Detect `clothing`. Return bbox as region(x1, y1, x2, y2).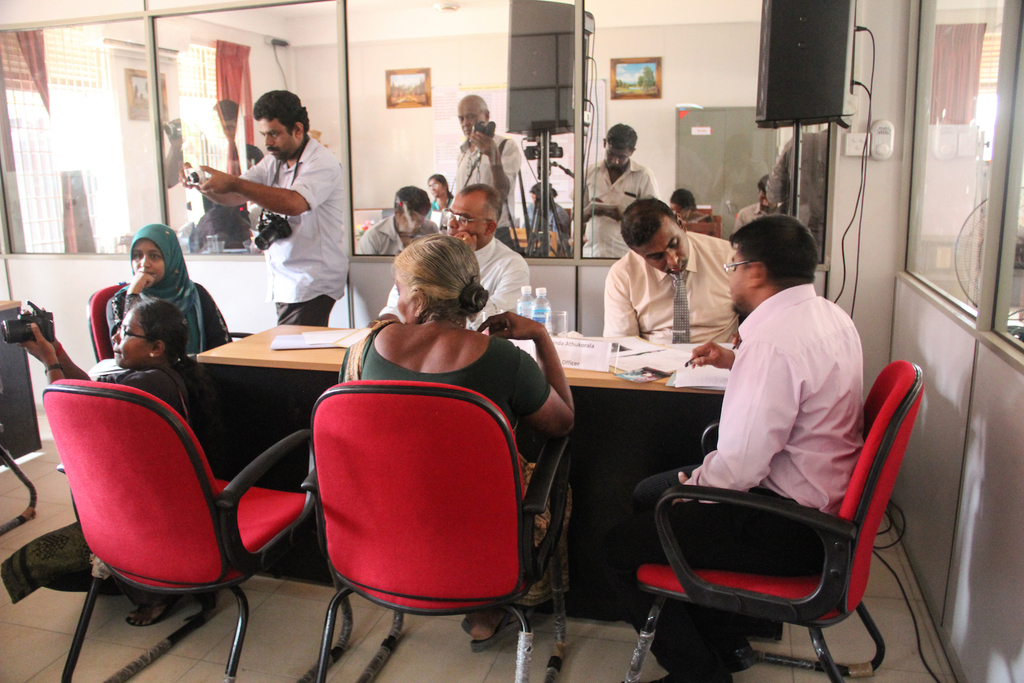
region(597, 222, 751, 351).
